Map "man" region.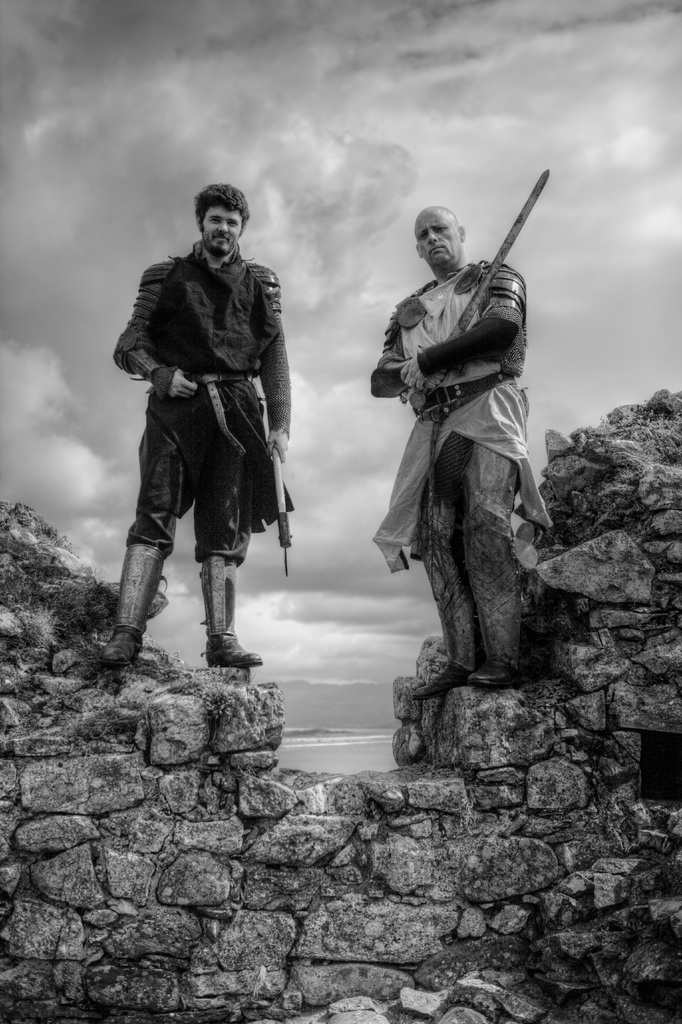
Mapped to locate(362, 205, 550, 702).
